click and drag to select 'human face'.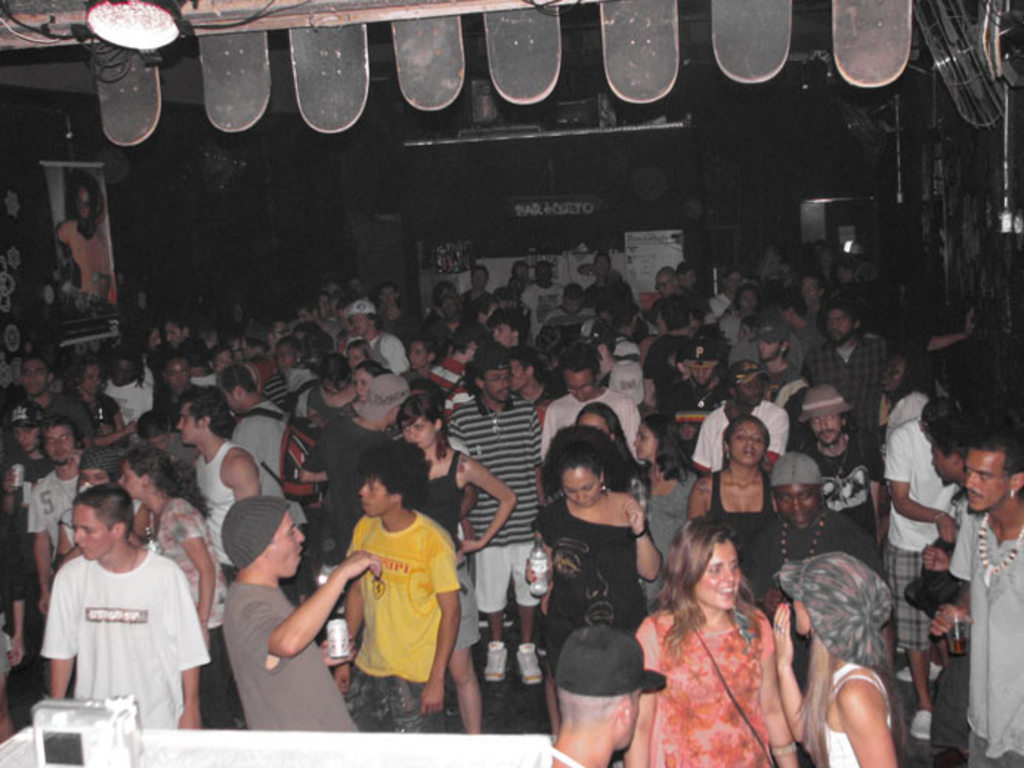
Selection: box(810, 241, 825, 256).
